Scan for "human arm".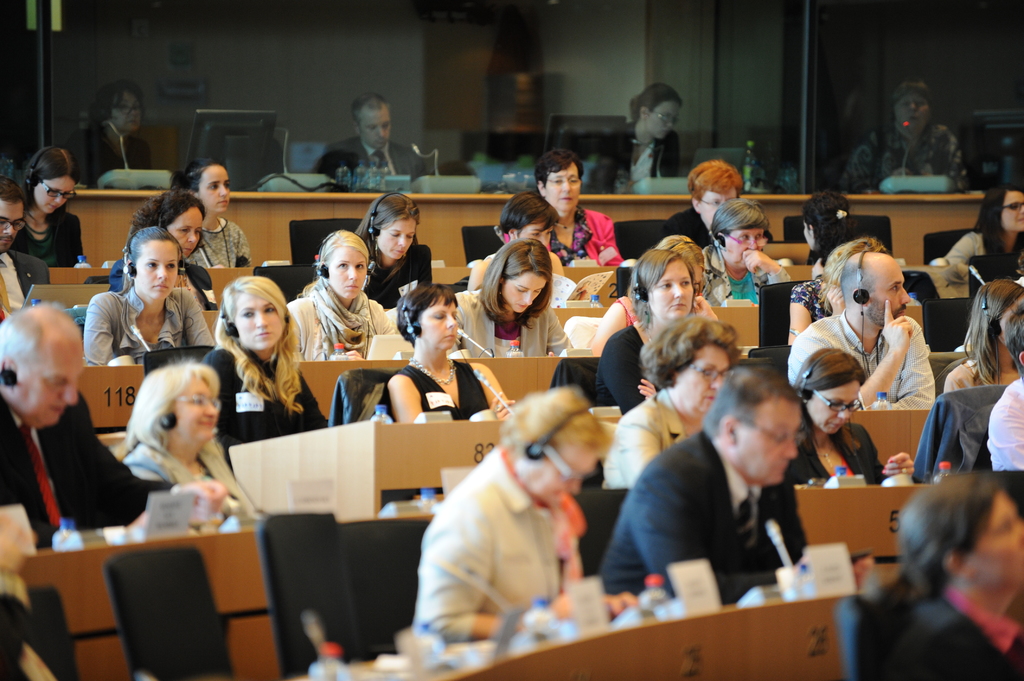
Scan result: [left=109, top=255, right=130, bottom=293].
